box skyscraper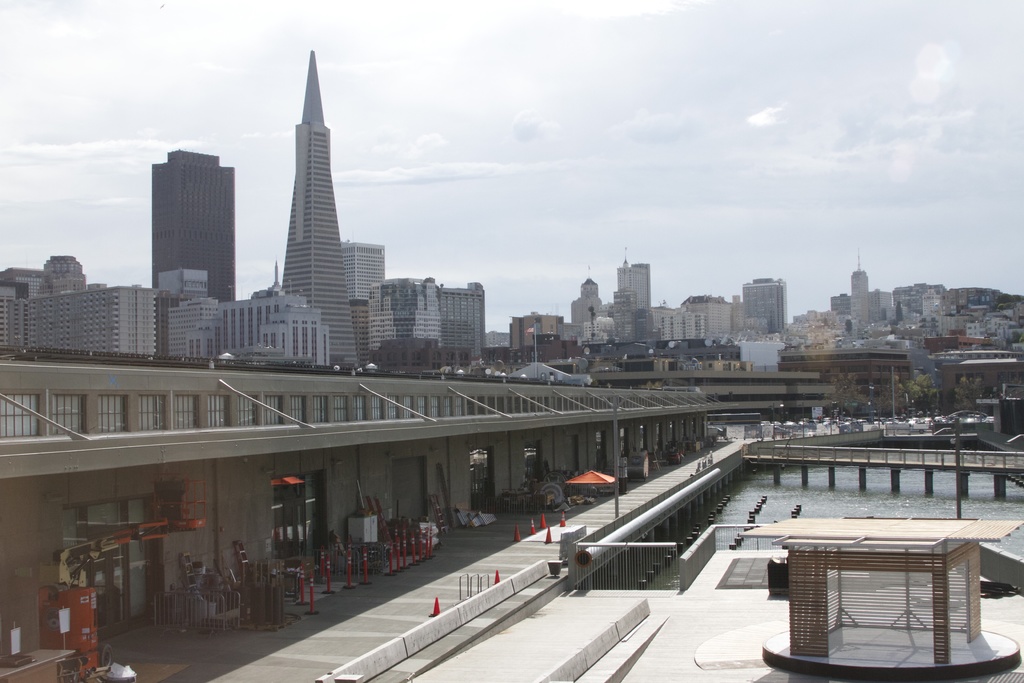
box(338, 240, 388, 302)
